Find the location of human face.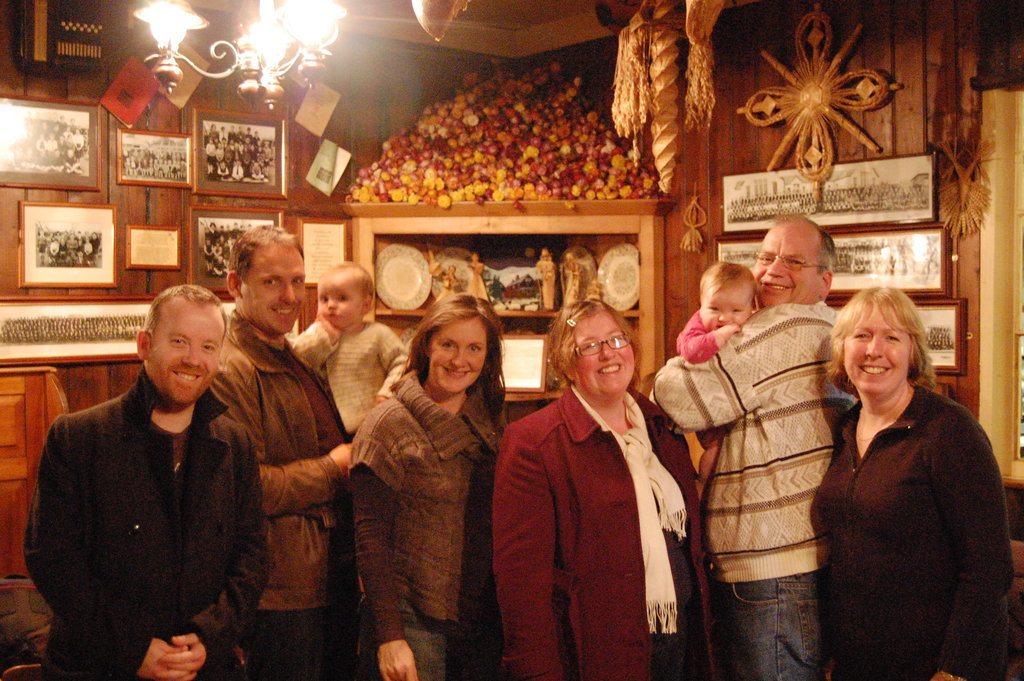
Location: bbox=(145, 300, 223, 408).
